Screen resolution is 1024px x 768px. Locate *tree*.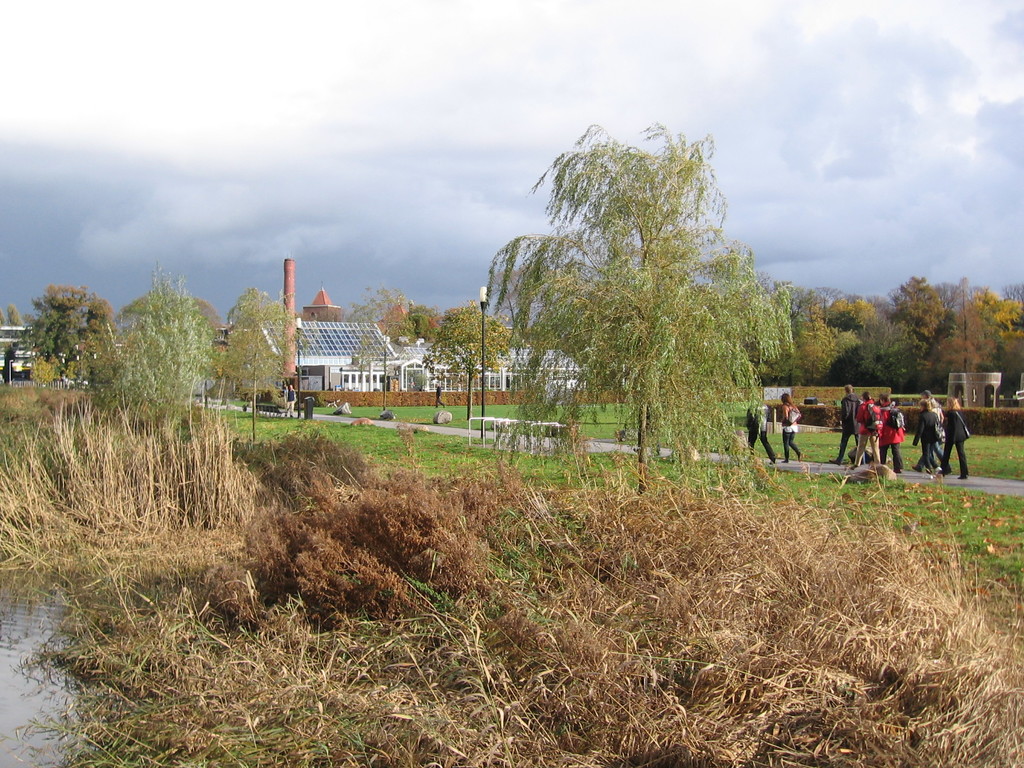
locate(115, 280, 215, 460).
